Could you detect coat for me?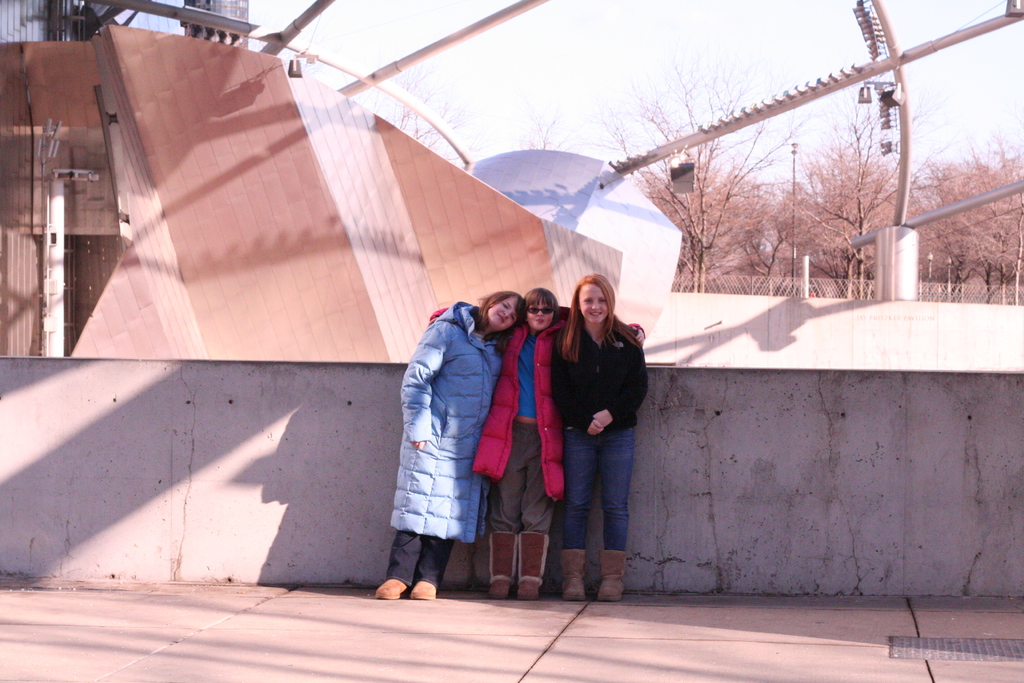
Detection result: BBox(392, 287, 507, 564).
